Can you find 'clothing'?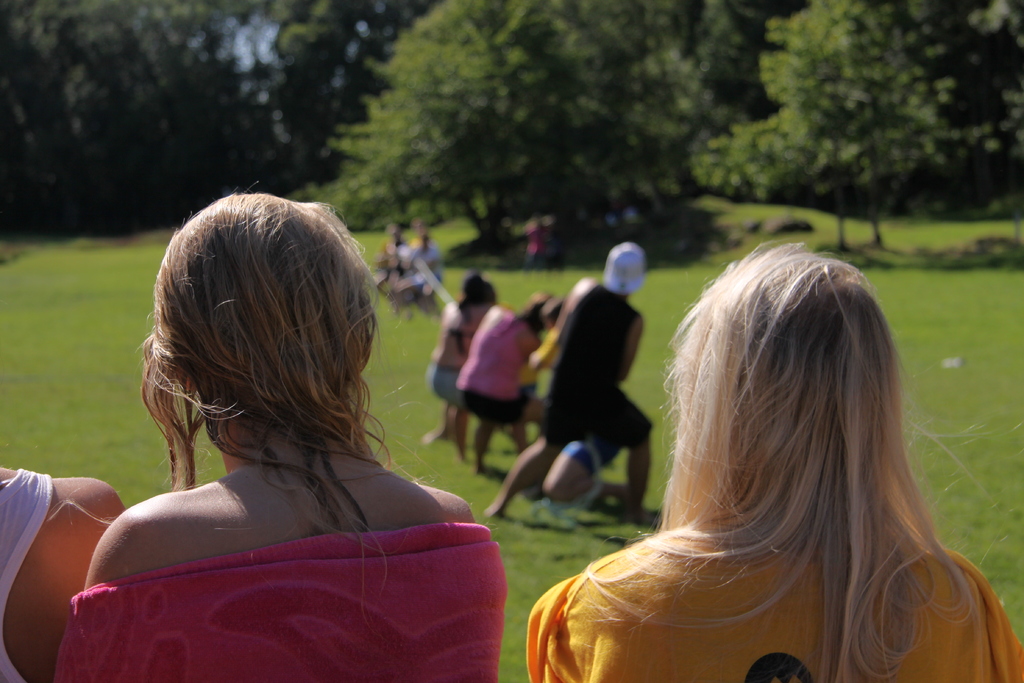
Yes, bounding box: [411, 234, 432, 270].
